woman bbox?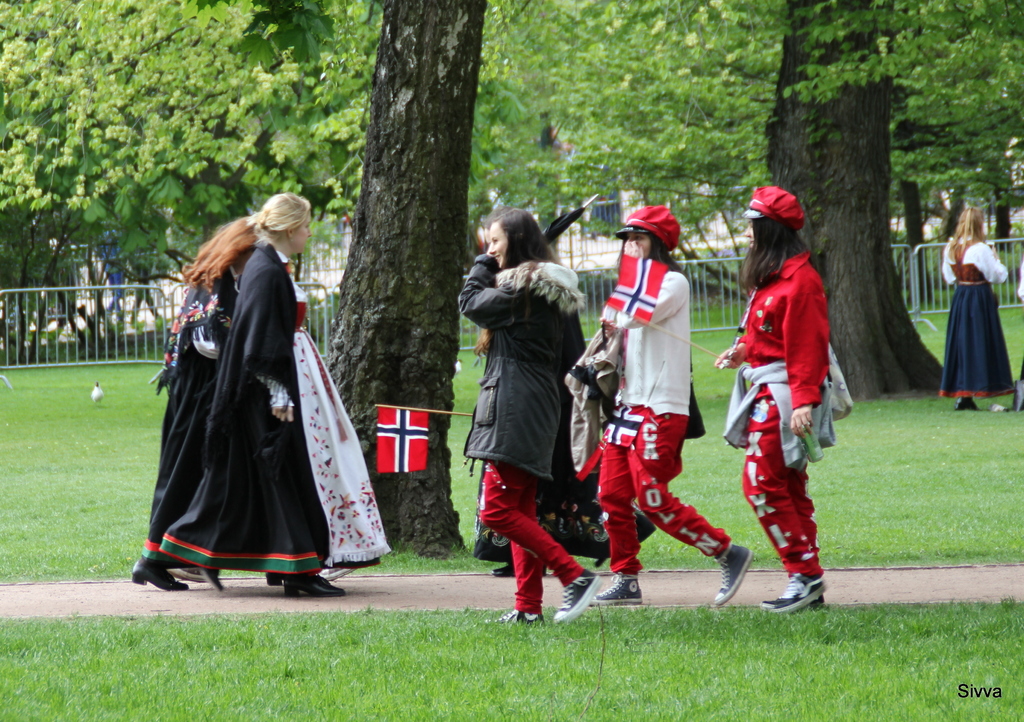
[452, 235, 607, 627]
